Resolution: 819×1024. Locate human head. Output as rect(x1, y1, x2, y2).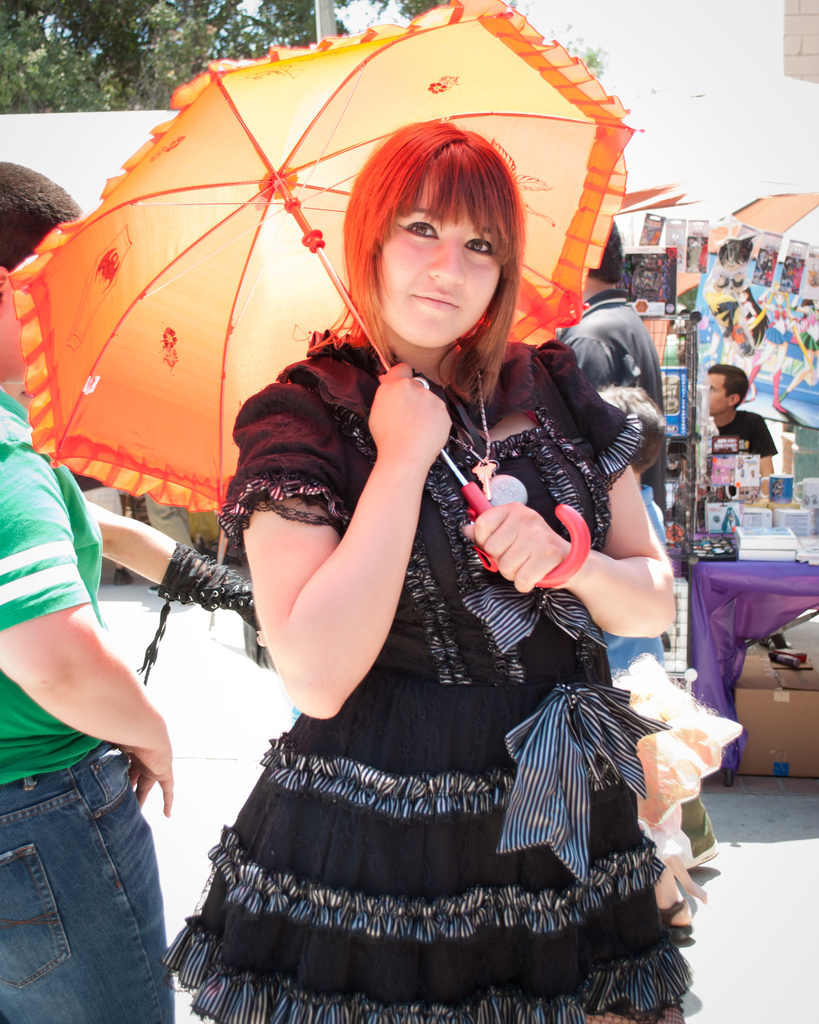
rect(0, 162, 84, 374).
